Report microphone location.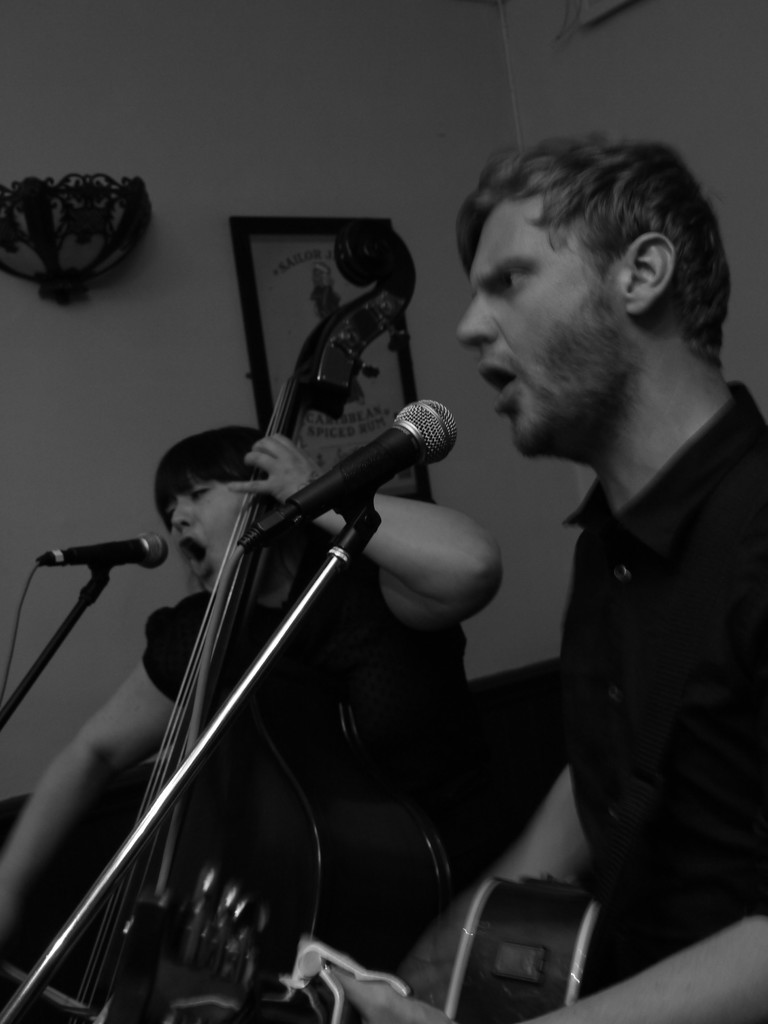
Report: <bbox>229, 394, 462, 559</bbox>.
